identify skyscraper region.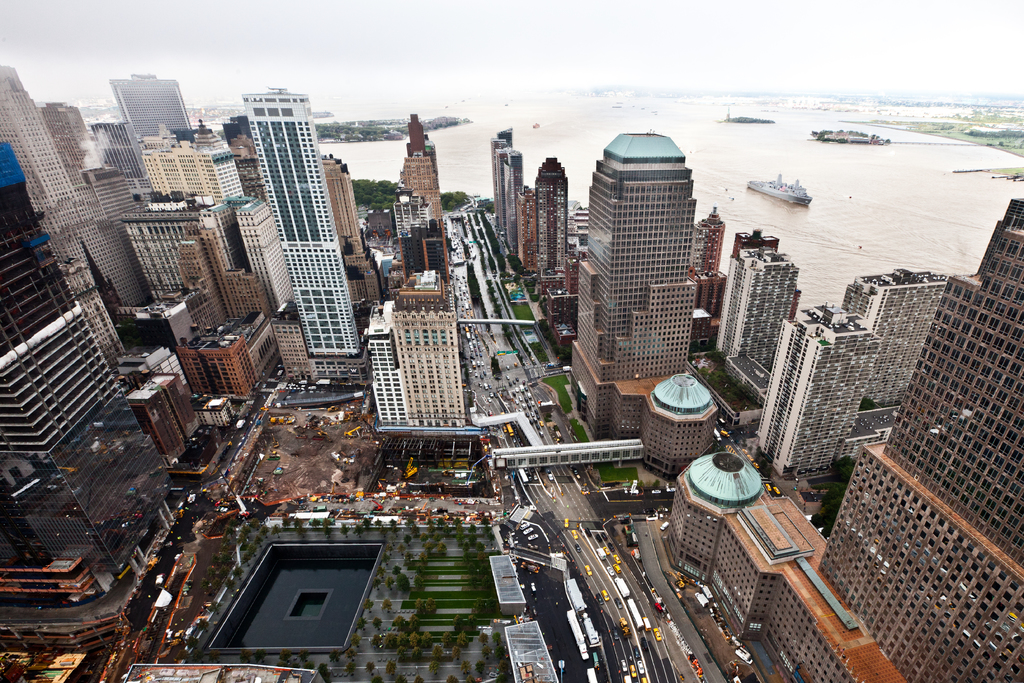
Region: [x1=575, y1=114, x2=715, y2=355].
